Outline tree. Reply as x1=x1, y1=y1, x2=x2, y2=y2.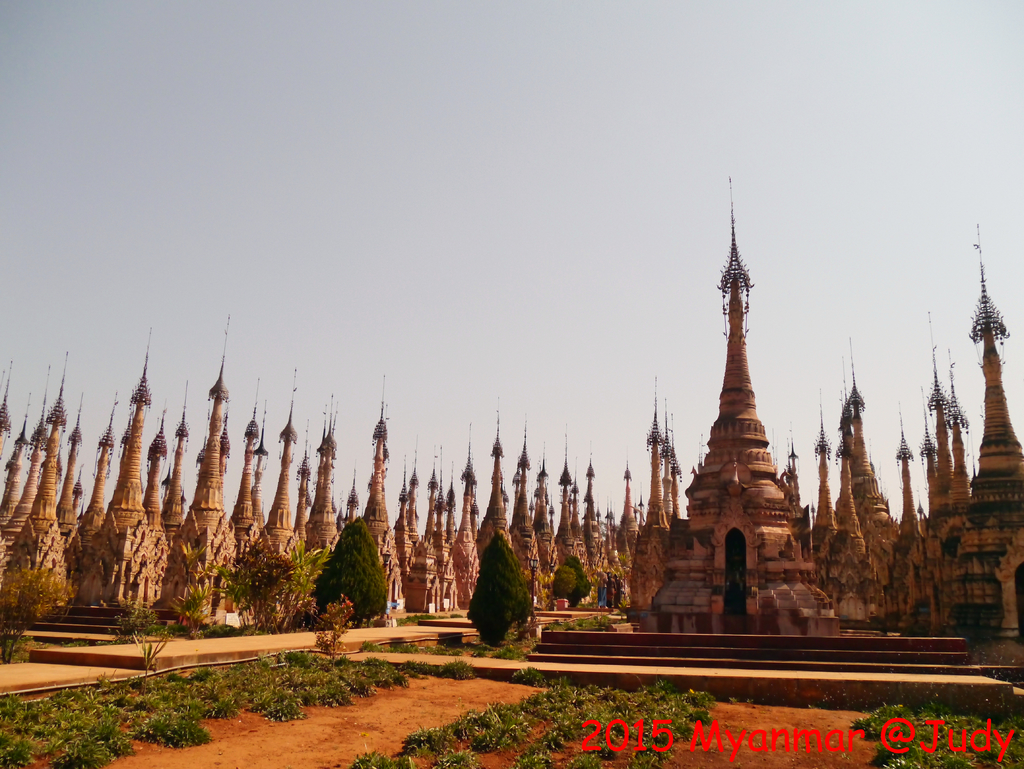
x1=465, y1=533, x2=534, y2=646.
